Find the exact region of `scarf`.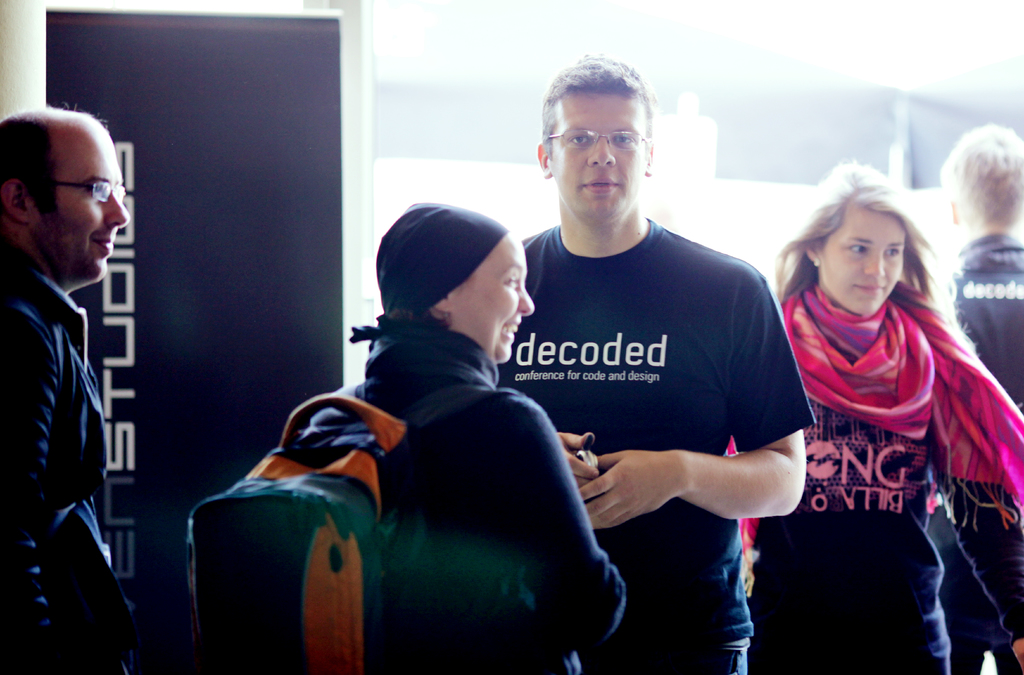
Exact region: box=[736, 278, 1023, 555].
